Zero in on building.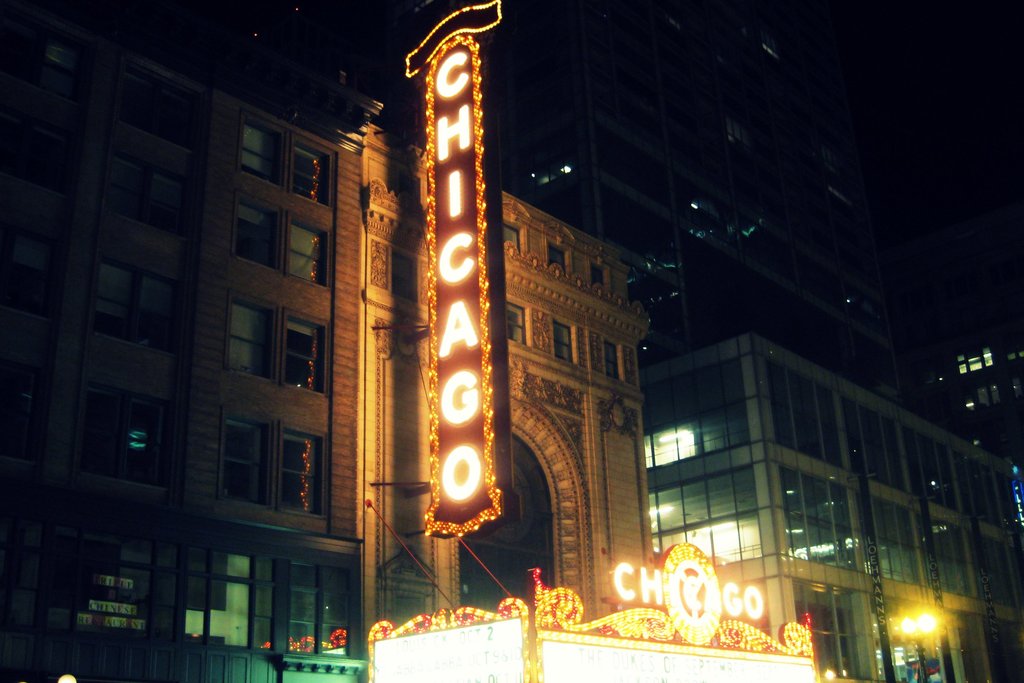
Zeroed in: {"left": 643, "top": 334, "right": 1023, "bottom": 682}.
